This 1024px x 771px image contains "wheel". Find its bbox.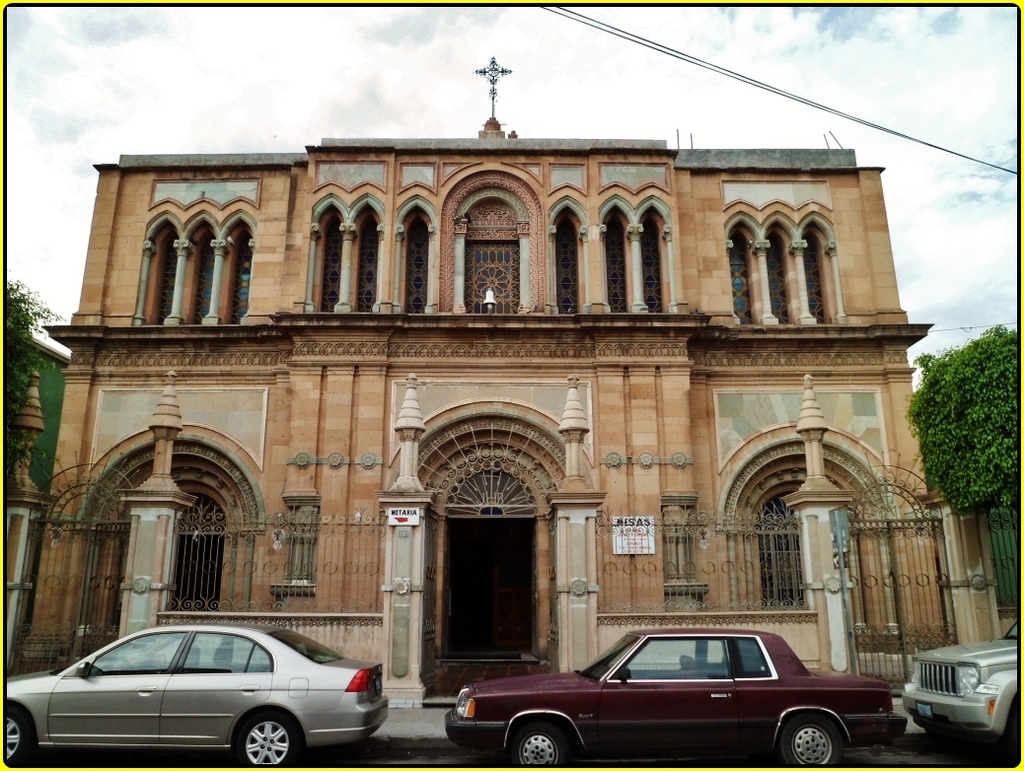
crop(237, 715, 296, 769).
